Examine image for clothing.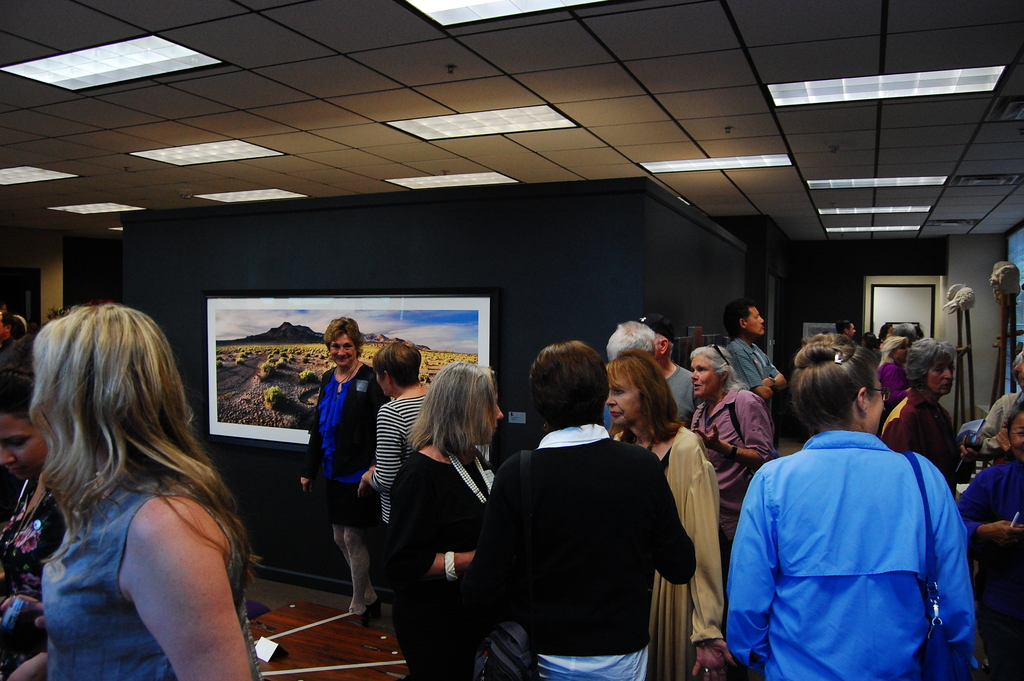
Examination result: Rect(874, 360, 906, 411).
